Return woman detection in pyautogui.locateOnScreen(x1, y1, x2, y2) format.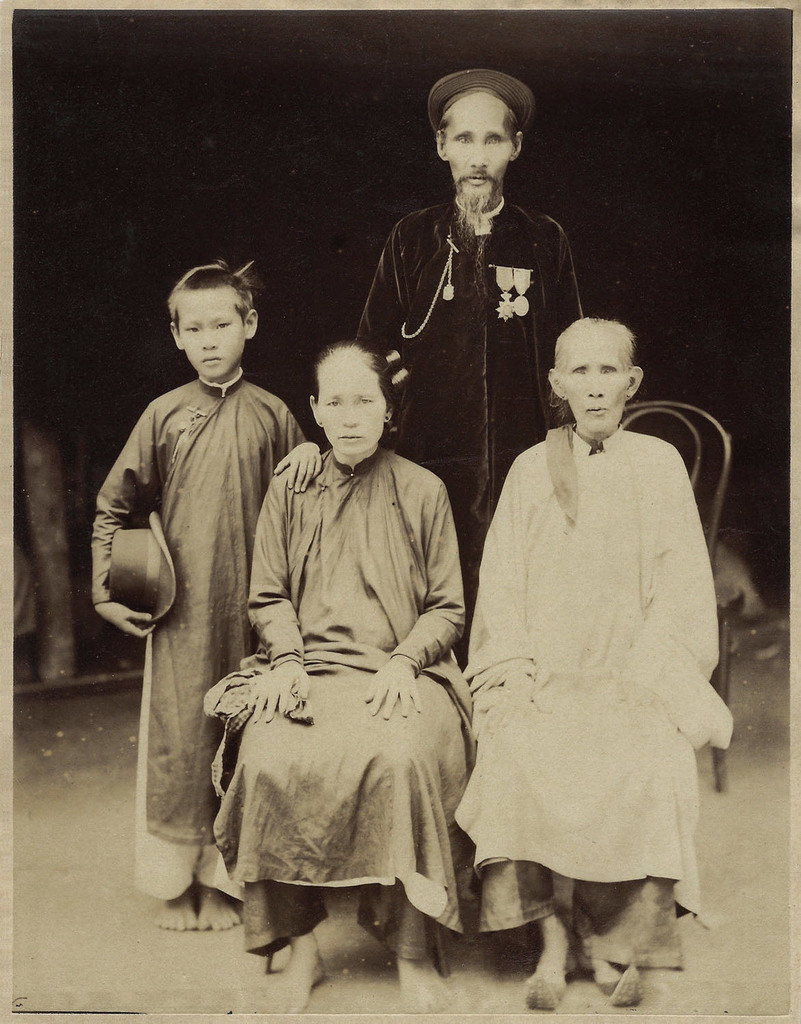
pyautogui.locateOnScreen(450, 310, 744, 1003).
